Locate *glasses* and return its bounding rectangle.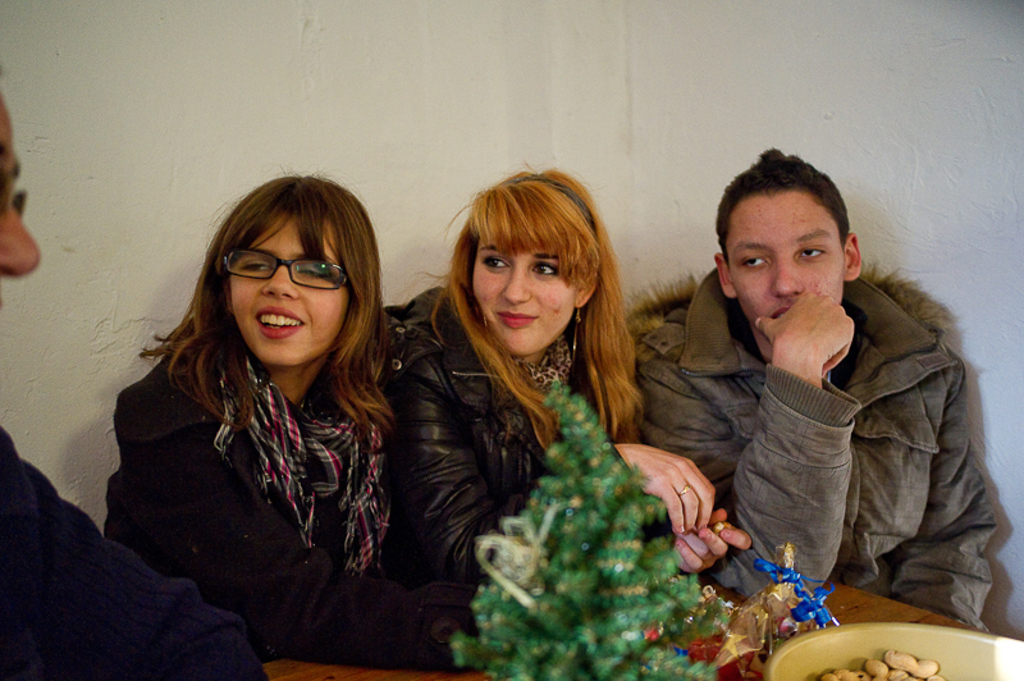
BBox(220, 246, 357, 289).
